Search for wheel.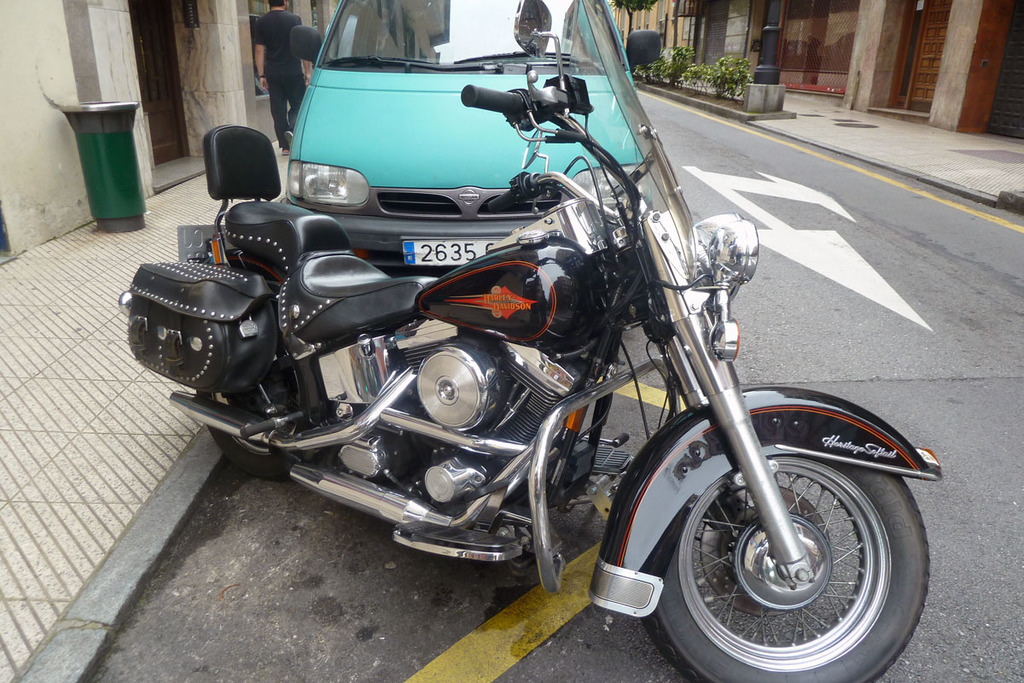
Found at box(637, 454, 932, 682).
